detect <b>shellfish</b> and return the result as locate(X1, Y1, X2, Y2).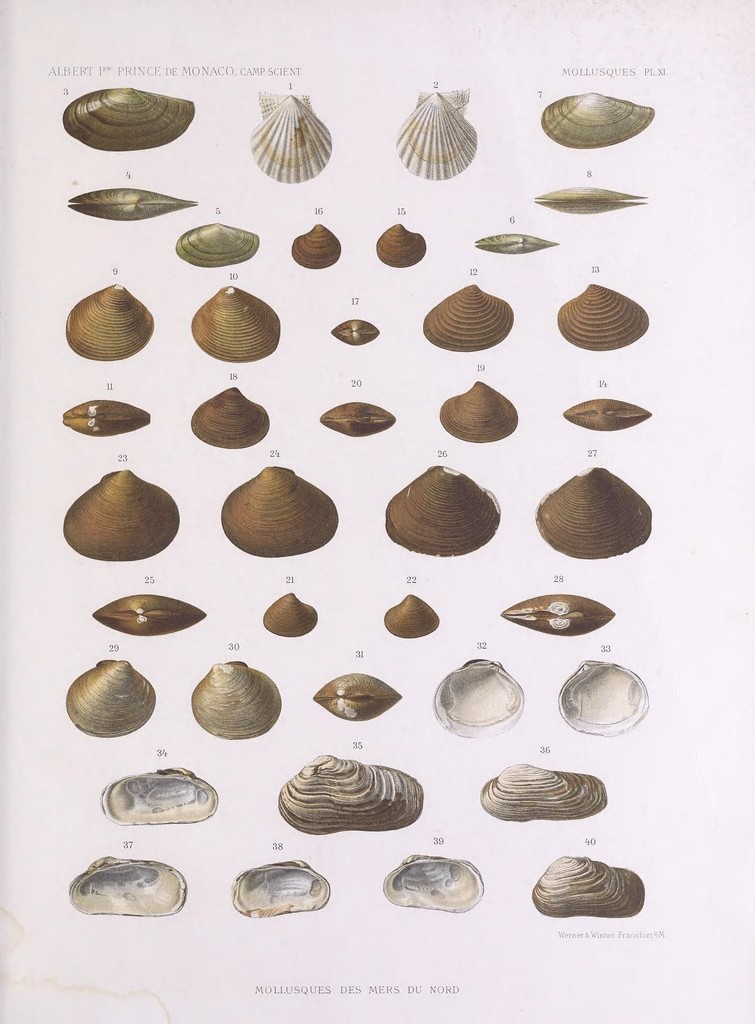
locate(261, 594, 319, 638).
